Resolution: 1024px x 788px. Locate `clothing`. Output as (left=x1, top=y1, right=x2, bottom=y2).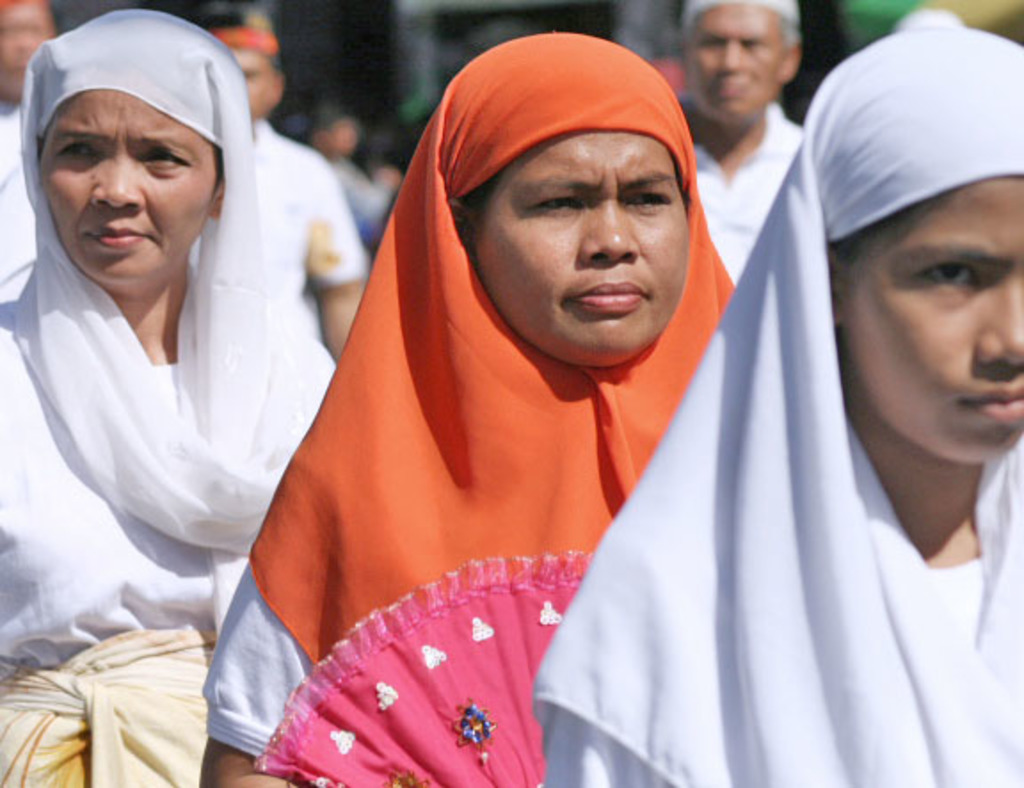
(left=539, top=32, right=1022, bottom=786).
